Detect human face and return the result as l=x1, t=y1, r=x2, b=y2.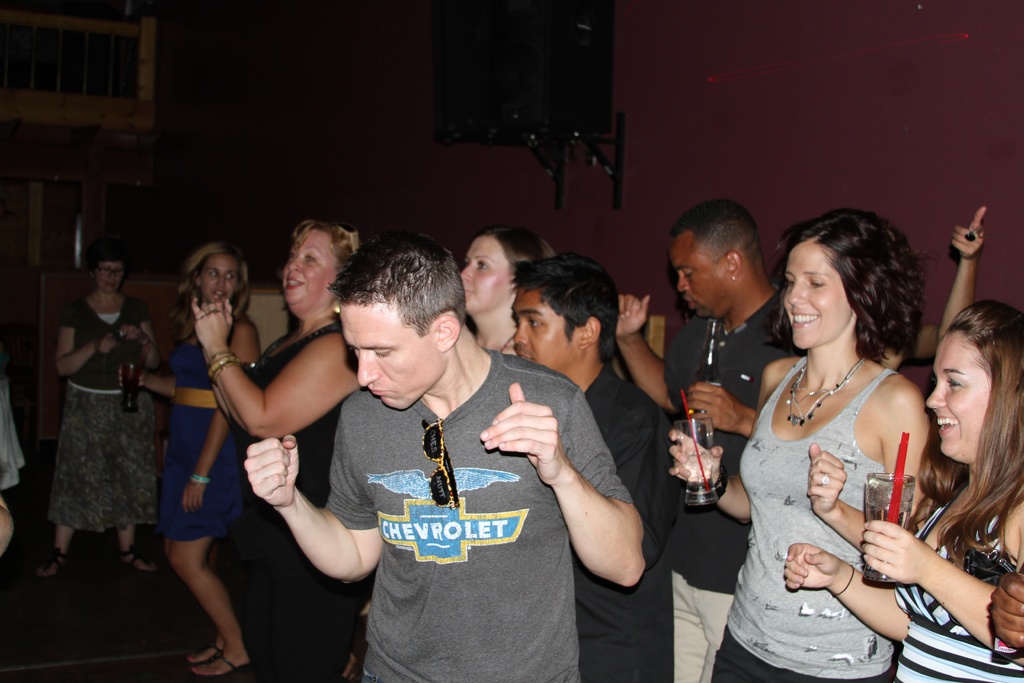
l=96, t=263, r=124, b=295.
